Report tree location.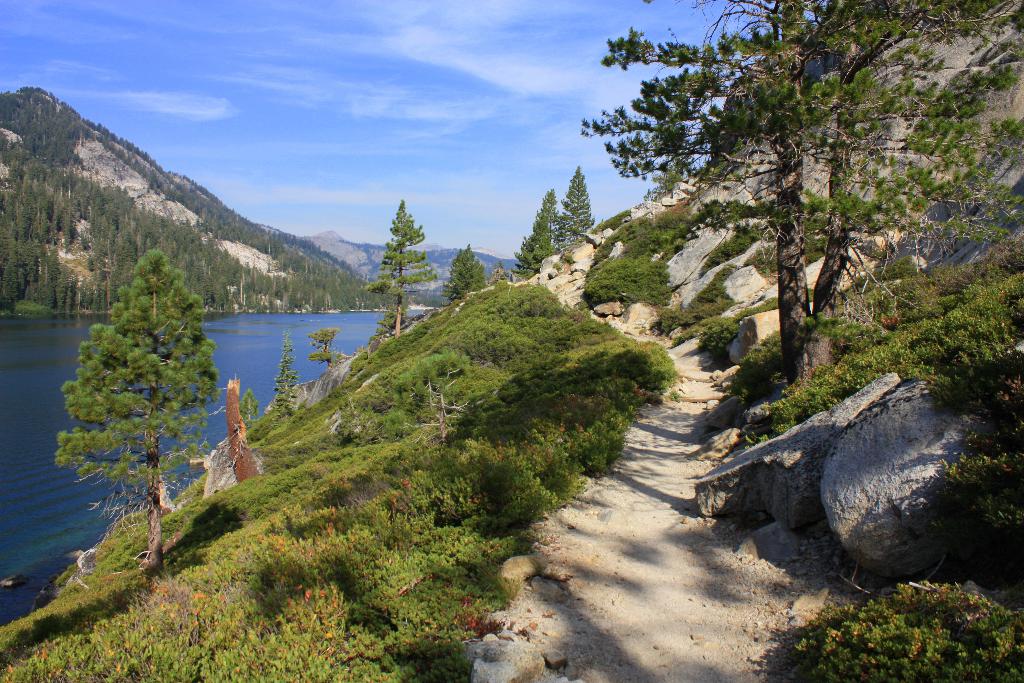
Report: (left=365, top=198, right=439, bottom=342).
